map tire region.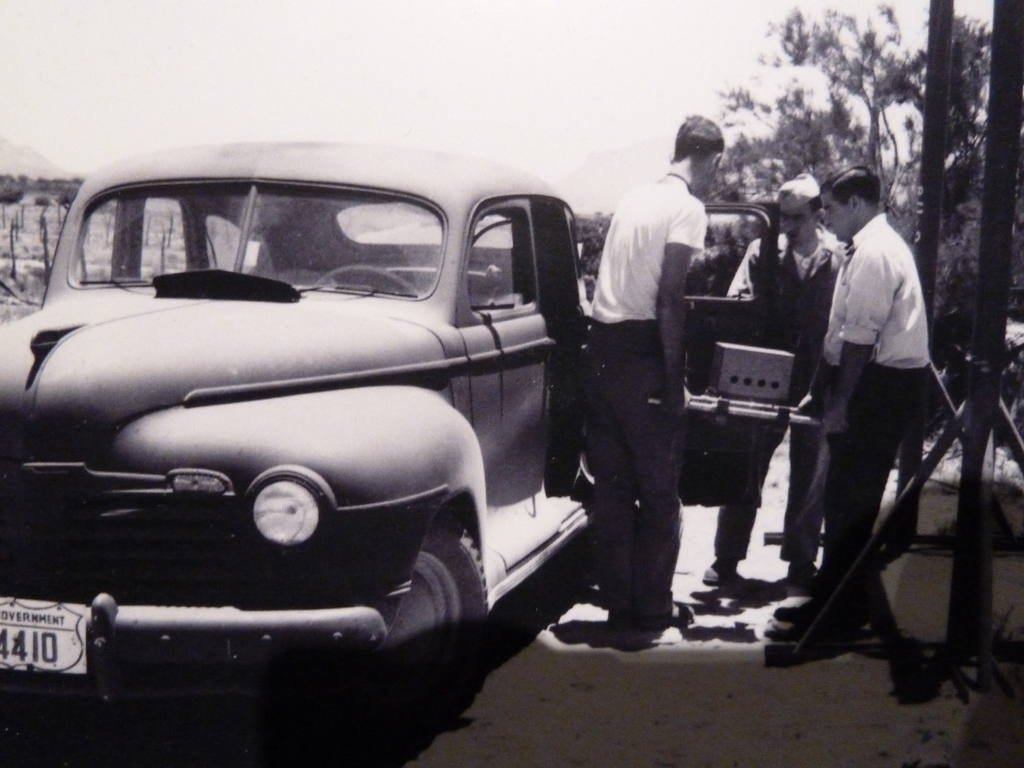
Mapped to {"x1": 324, "y1": 516, "x2": 493, "y2": 728}.
